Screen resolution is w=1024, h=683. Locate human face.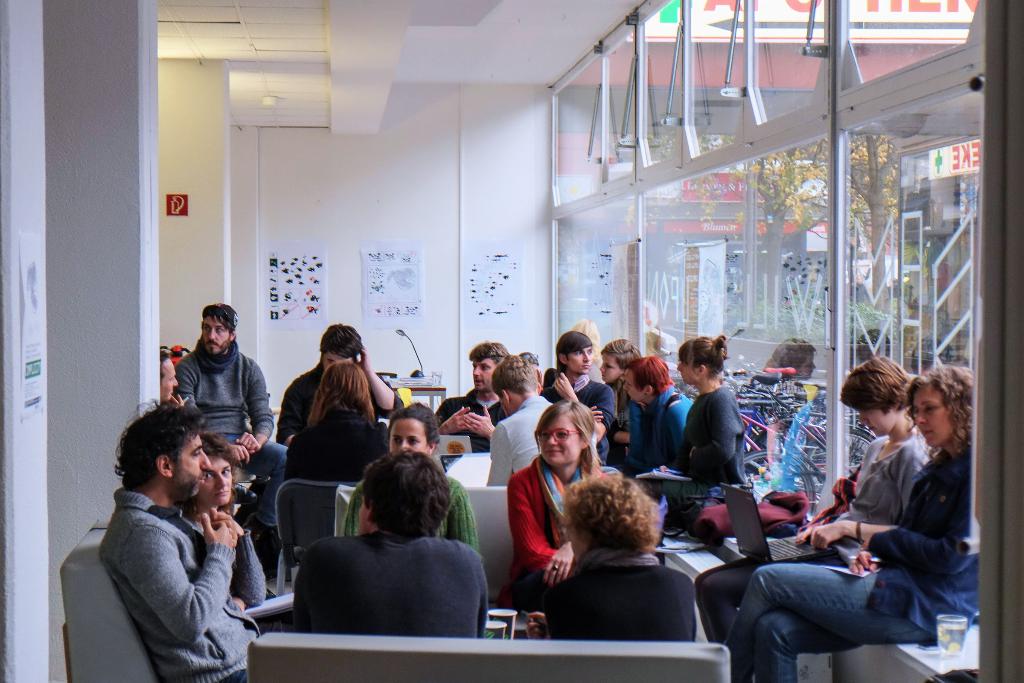
box=[170, 443, 209, 500].
